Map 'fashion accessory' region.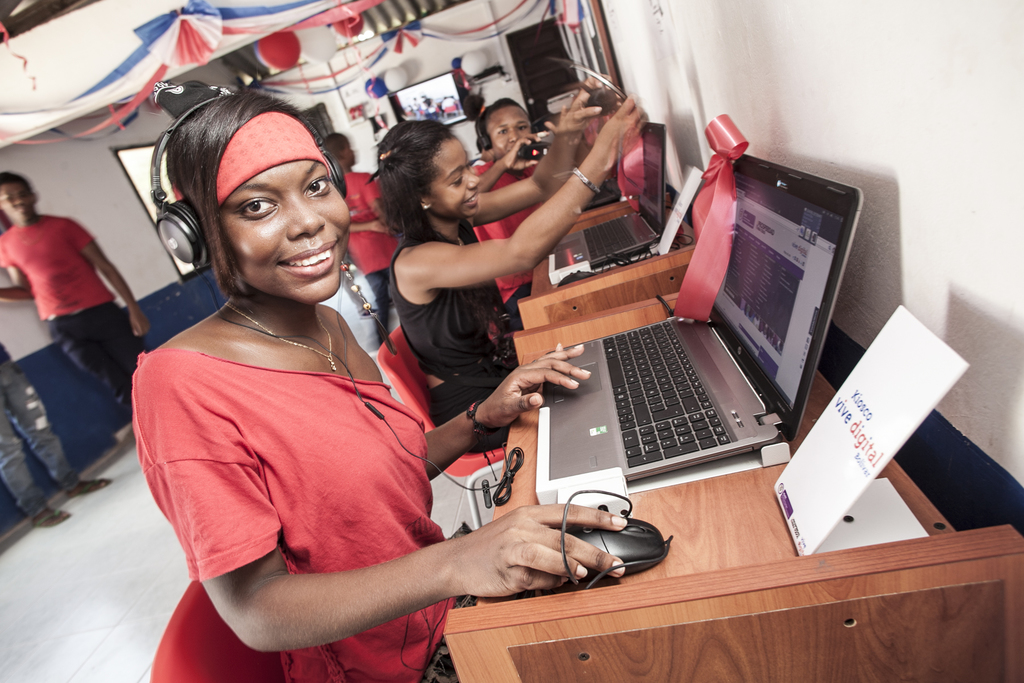
Mapped to rect(172, 117, 332, 210).
